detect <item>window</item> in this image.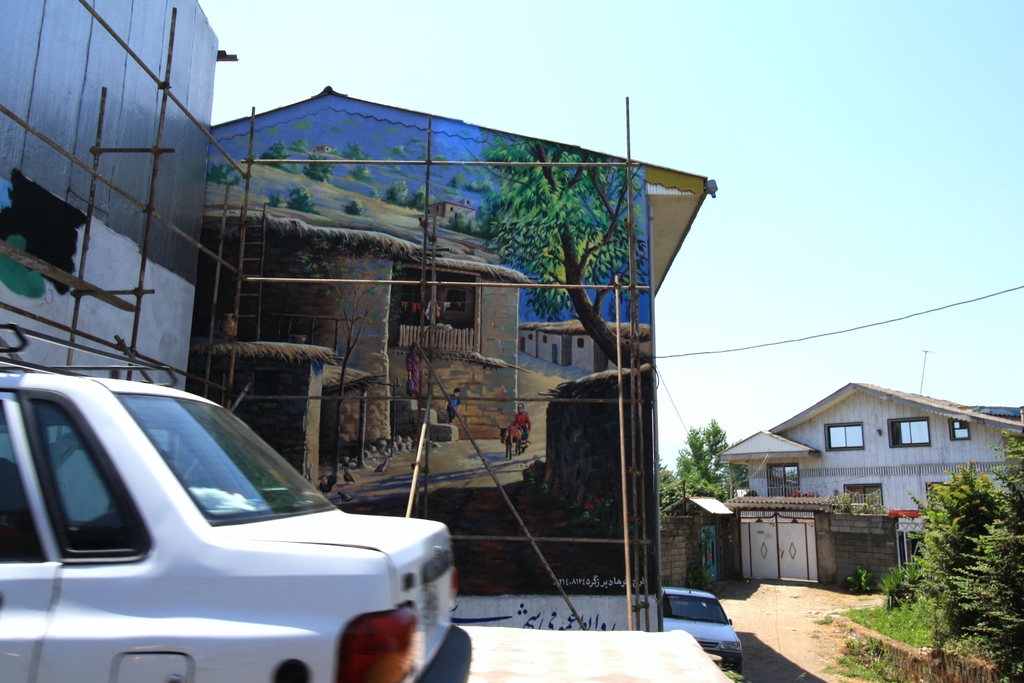
Detection: locate(771, 463, 799, 498).
